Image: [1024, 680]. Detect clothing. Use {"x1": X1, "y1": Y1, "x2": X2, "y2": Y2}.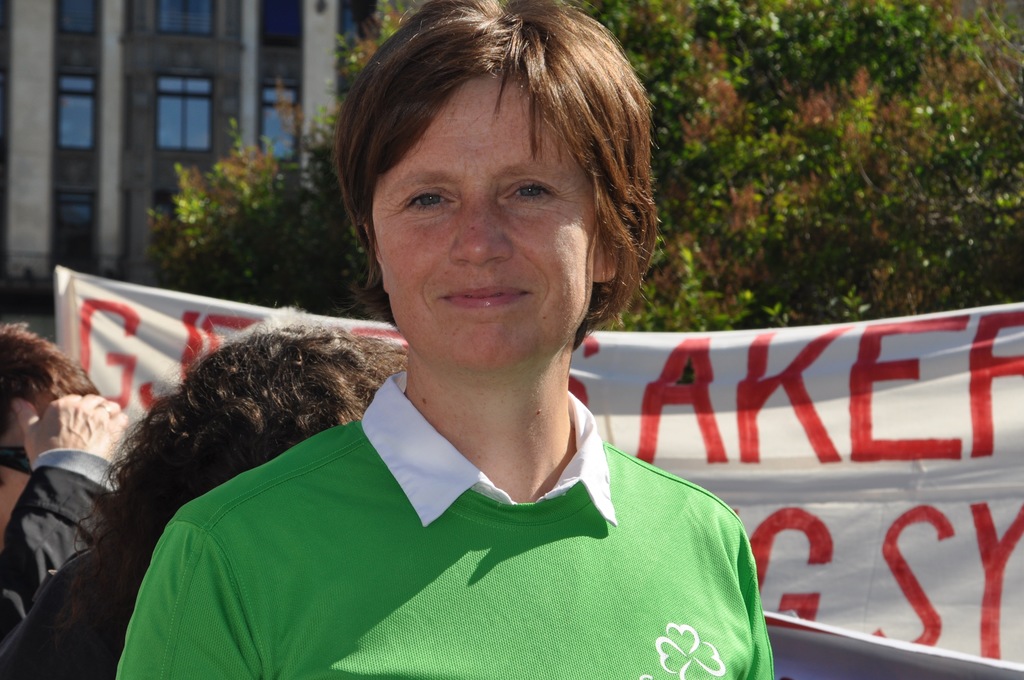
{"x1": 0, "y1": 531, "x2": 155, "y2": 679}.
